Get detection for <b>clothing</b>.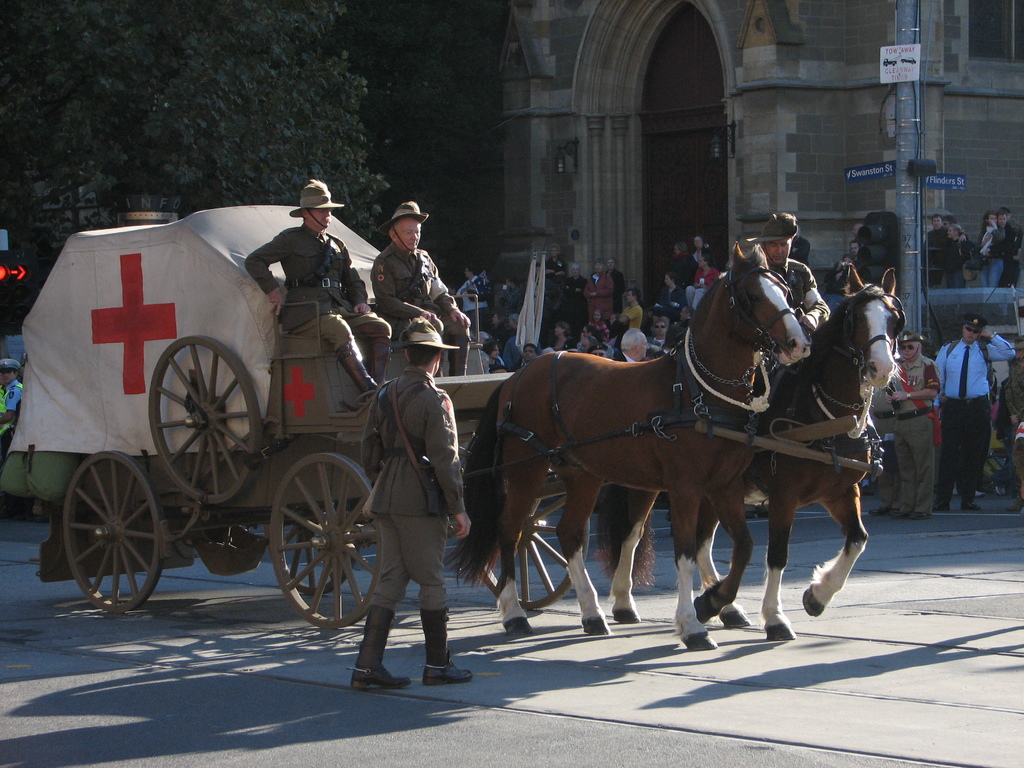
Detection: Rect(364, 240, 477, 355).
